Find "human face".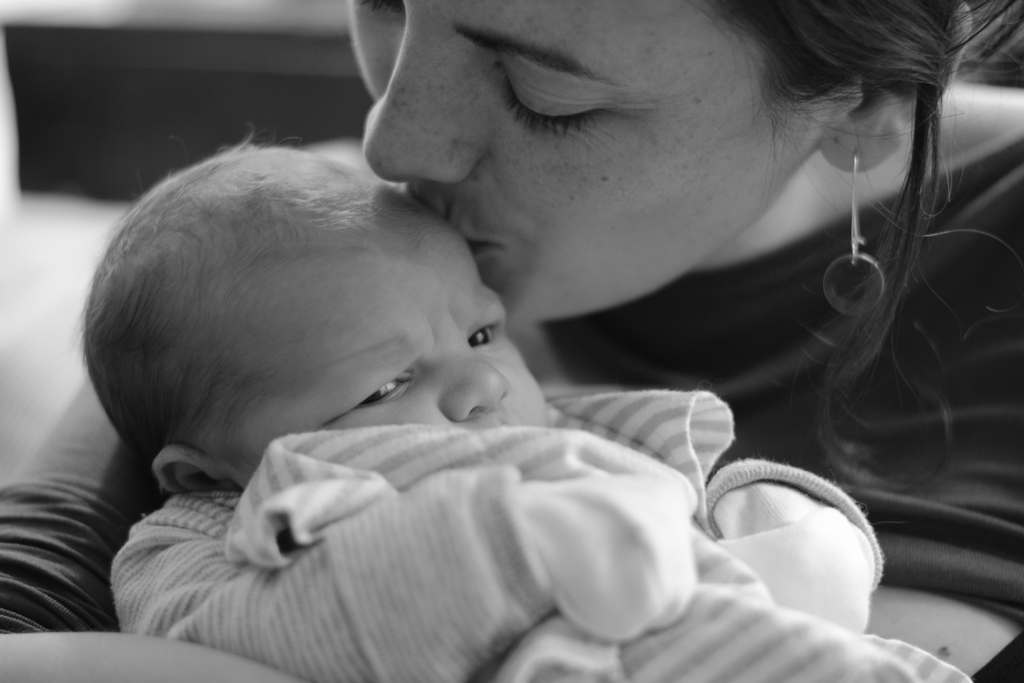
bbox=[350, 0, 815, 323].
